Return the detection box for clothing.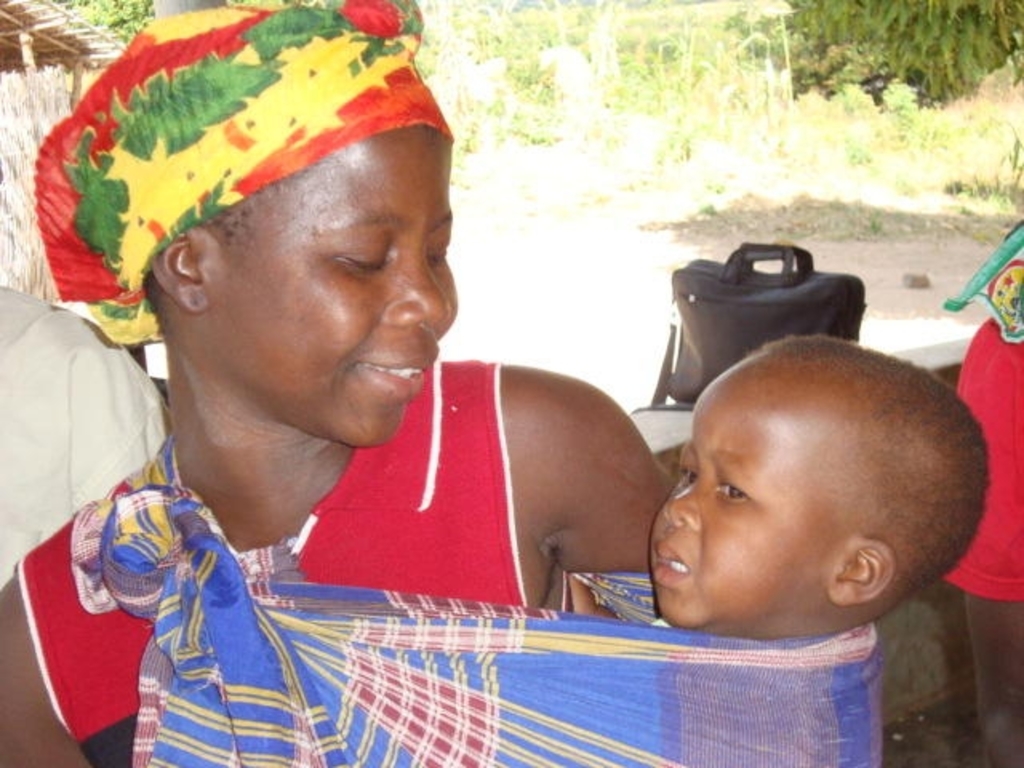
crop(45, 445, 901, 766).
